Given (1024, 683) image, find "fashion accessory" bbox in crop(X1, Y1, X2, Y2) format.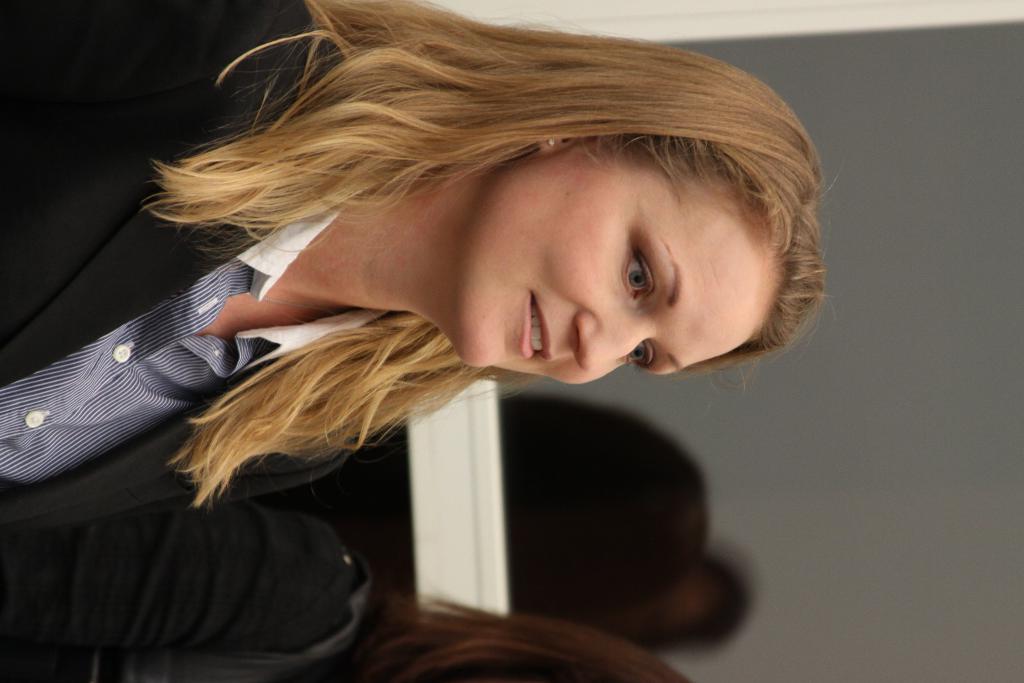
crop(243, 294, 353, 318).
